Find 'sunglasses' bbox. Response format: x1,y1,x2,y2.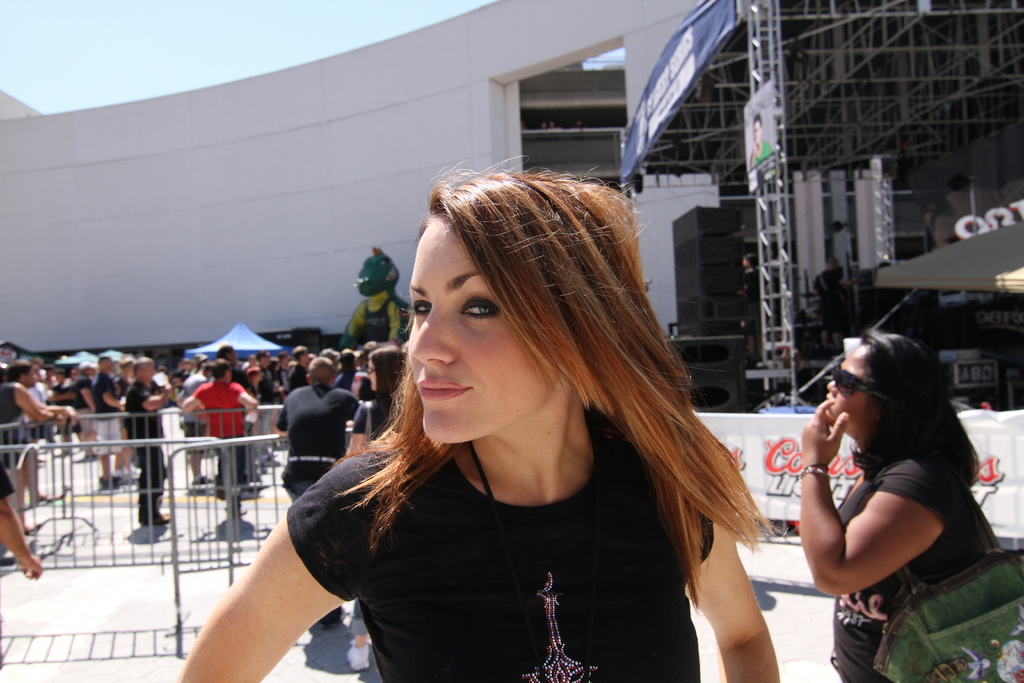
833,363,886,399.
